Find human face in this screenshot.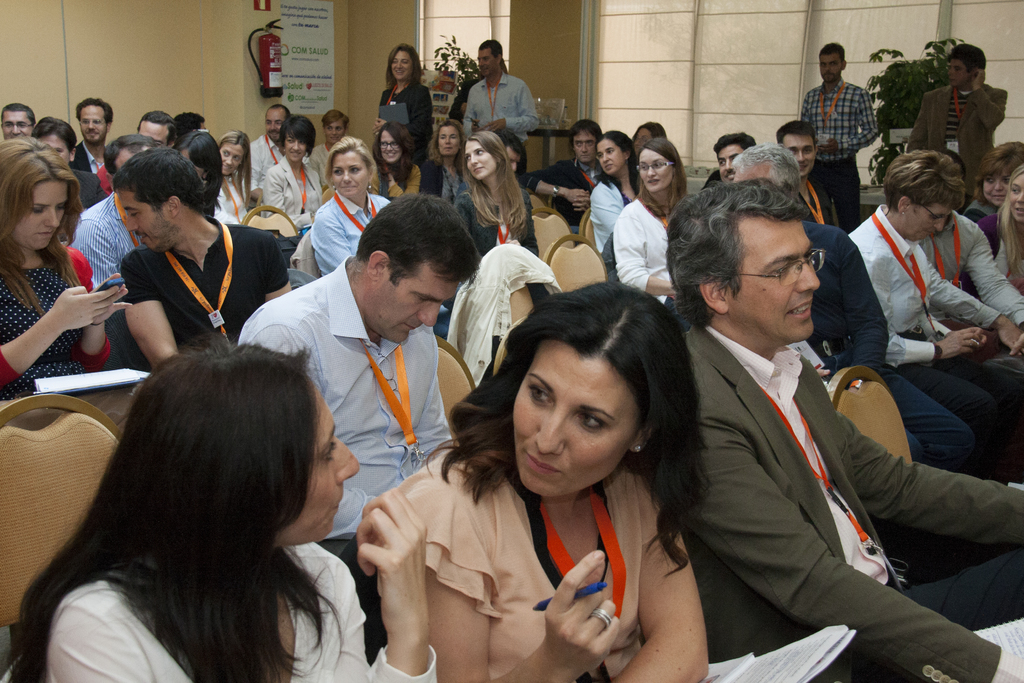
The bounding box for human face is bbox=(330, 156, 367, 195).
